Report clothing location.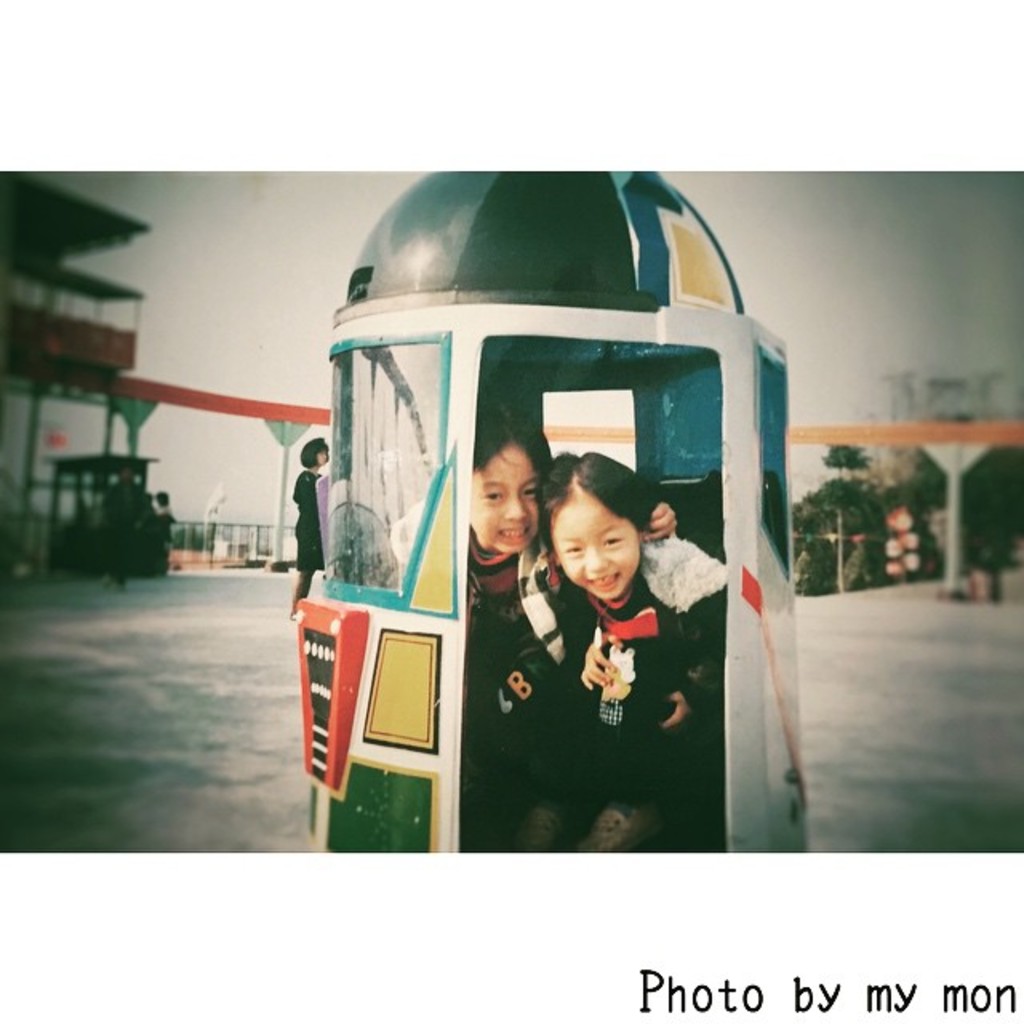
Report: pyautogui.locateOnScreen(152, 504, 176, 523).
